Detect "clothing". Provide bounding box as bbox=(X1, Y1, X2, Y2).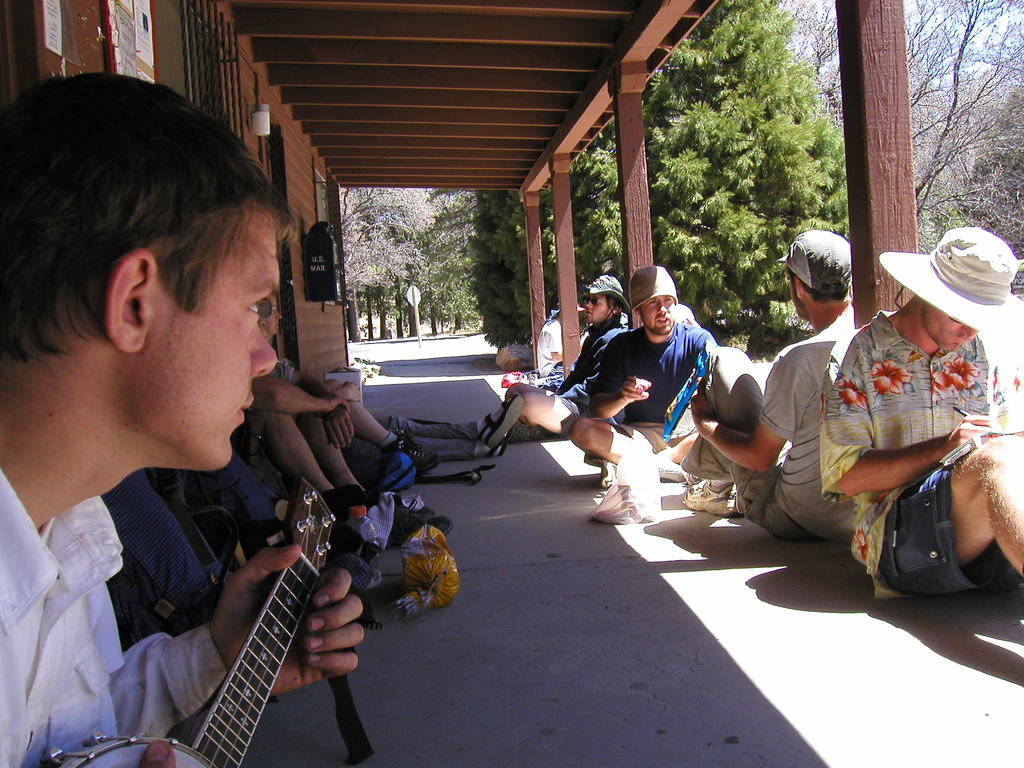
bbox=(812, 282, 1011, 569).
